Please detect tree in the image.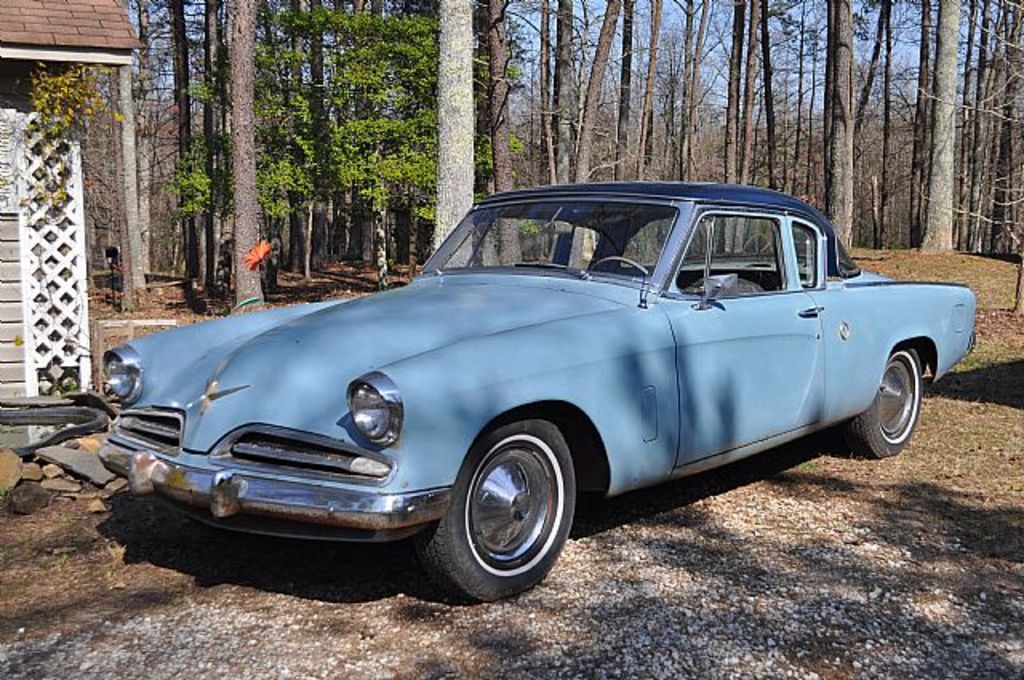
<region>922, 0, 950, 256</region>.
